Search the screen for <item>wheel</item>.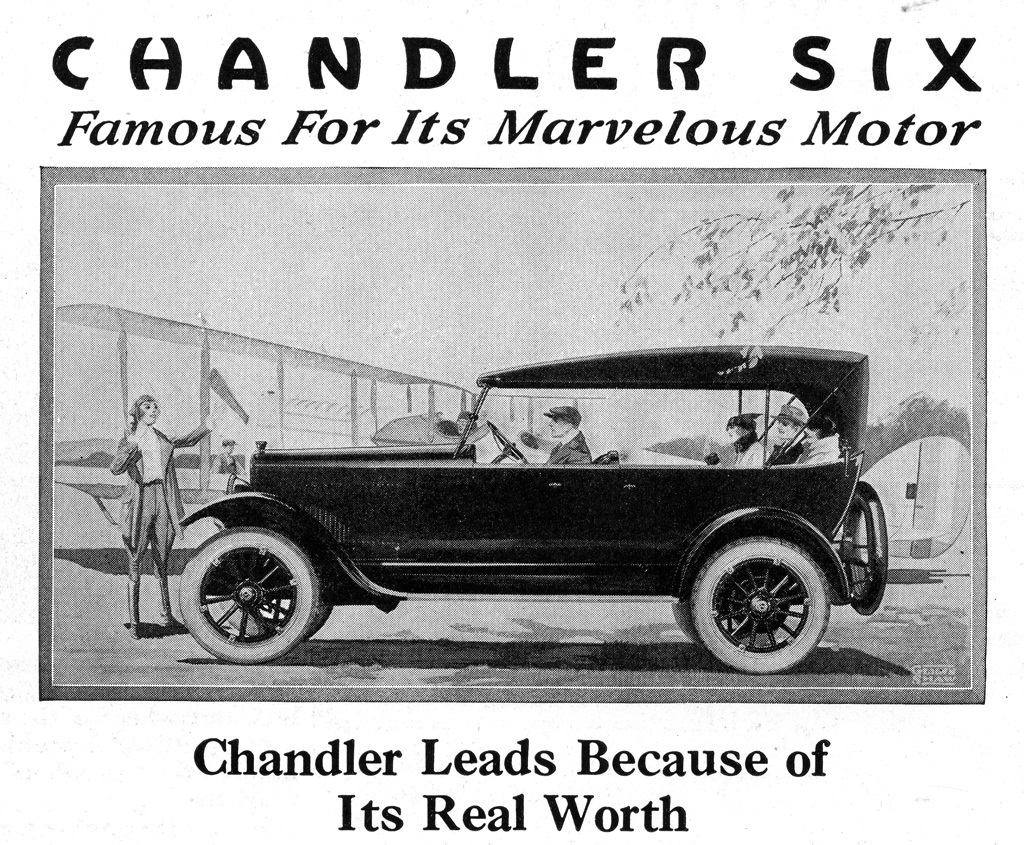
Found at detection(674, 601, 776, 651).
